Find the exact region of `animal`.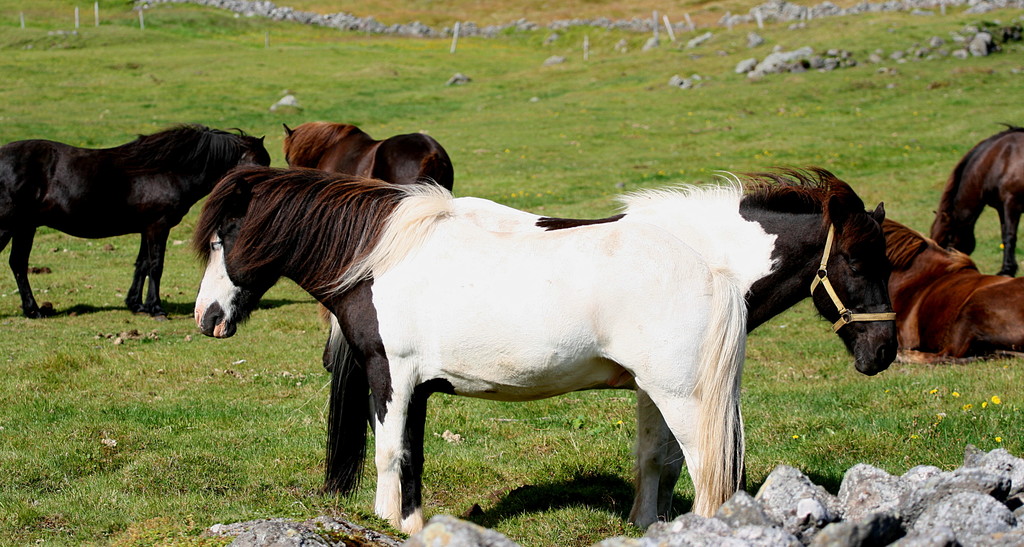
Exact region: 184:167:780:546.
